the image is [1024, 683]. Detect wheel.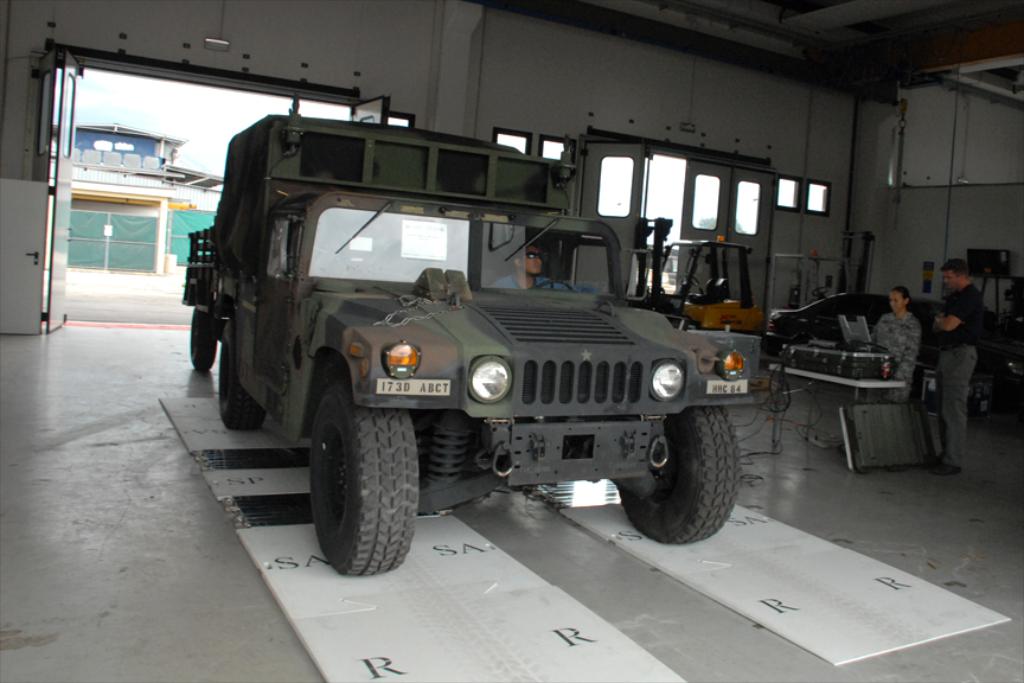
Detection: <bbox>631, 400, 740, 538</bbox>.
